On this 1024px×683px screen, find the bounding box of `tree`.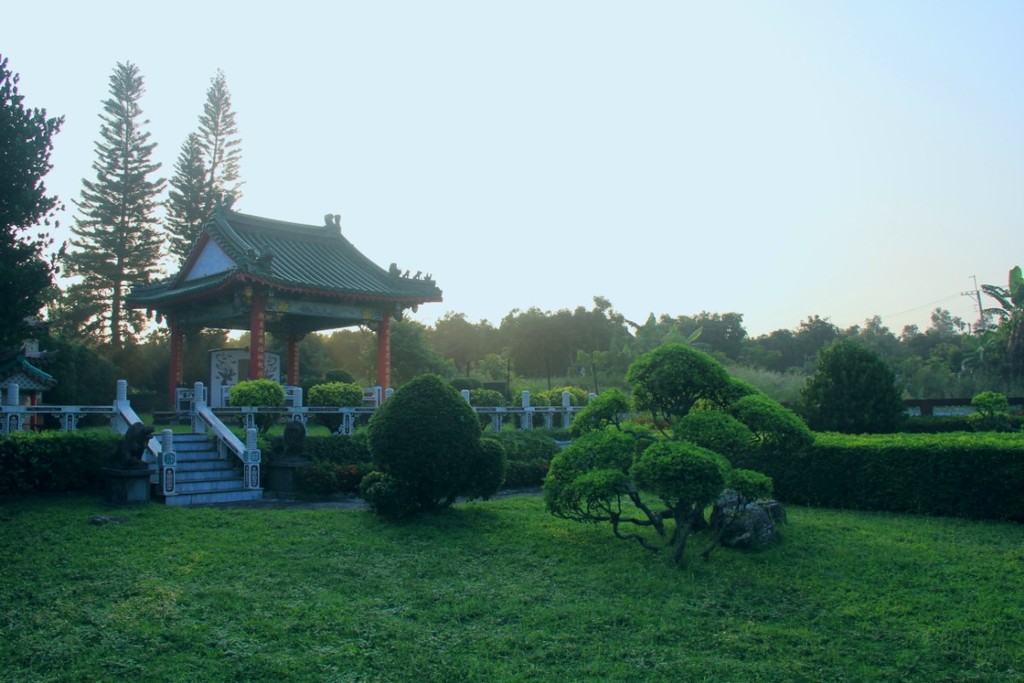
Bounding box: pyautogui.locateOnScreen(642, 312, 769, 361).
